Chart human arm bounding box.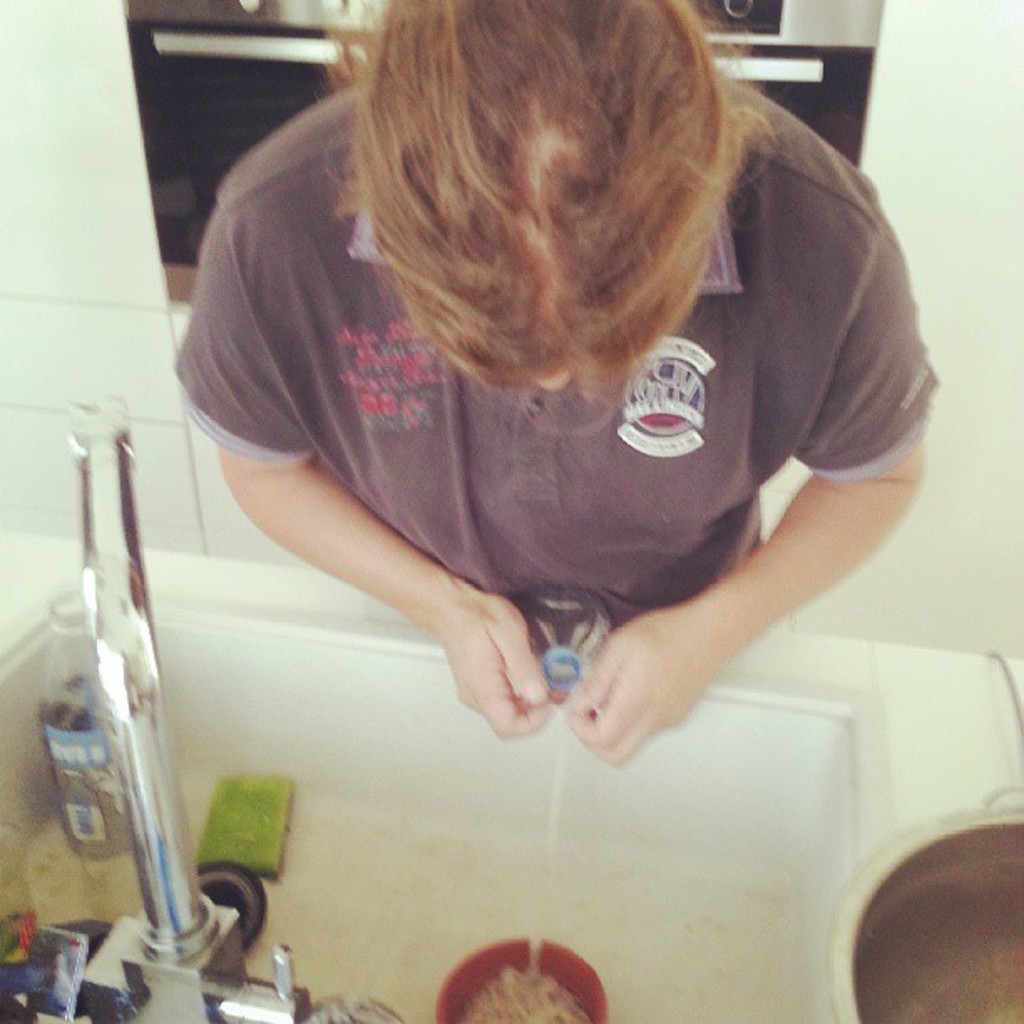
Charted: bbox=[557, 199, 942, 758].
